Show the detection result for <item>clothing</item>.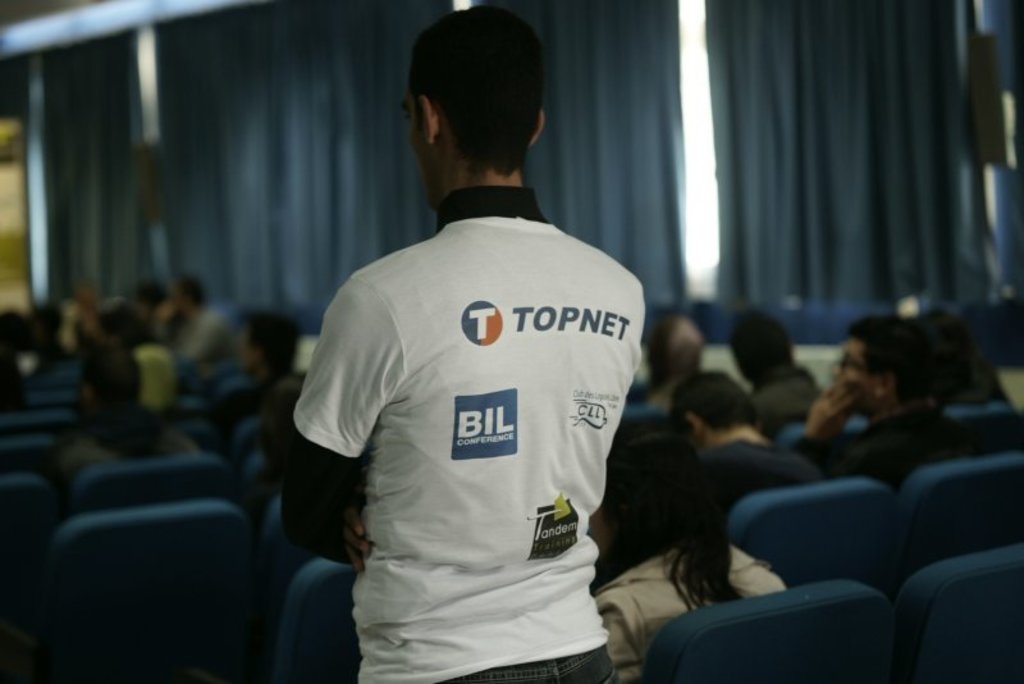
BBox(140, 347, 193, 423).
